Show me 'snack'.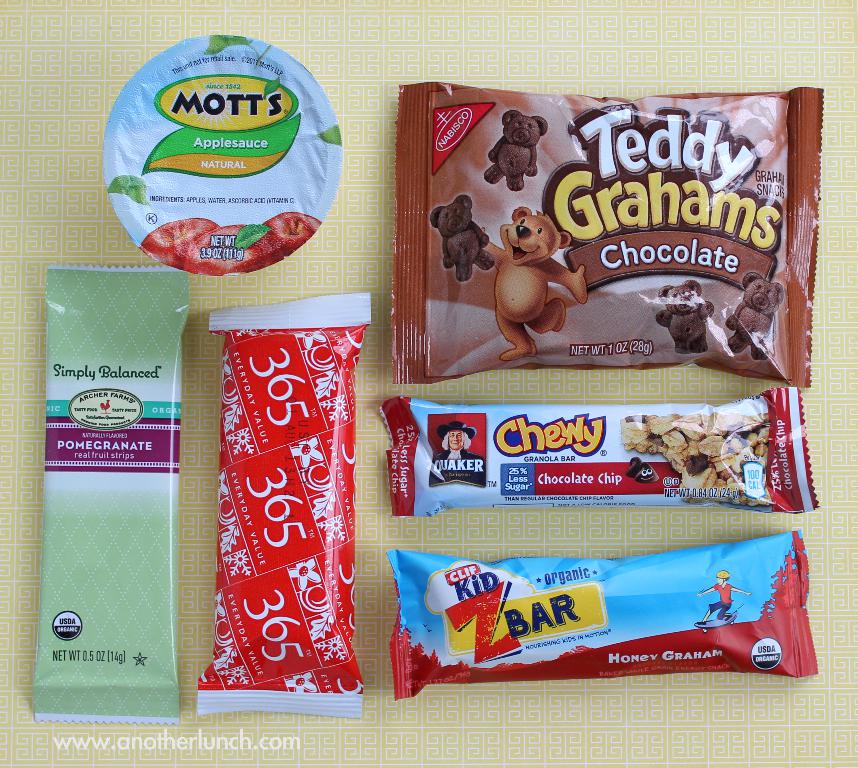
'snack' is here: select_region(731, 266, 793, 353).
